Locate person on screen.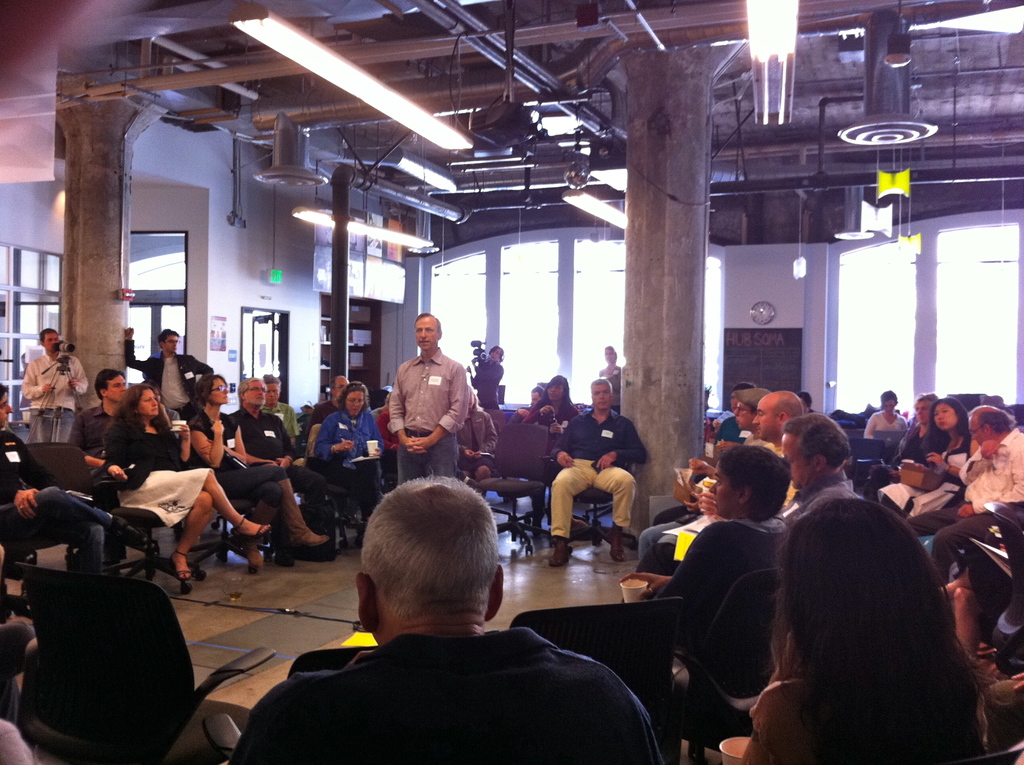
On screen at 81,368,127,472.
